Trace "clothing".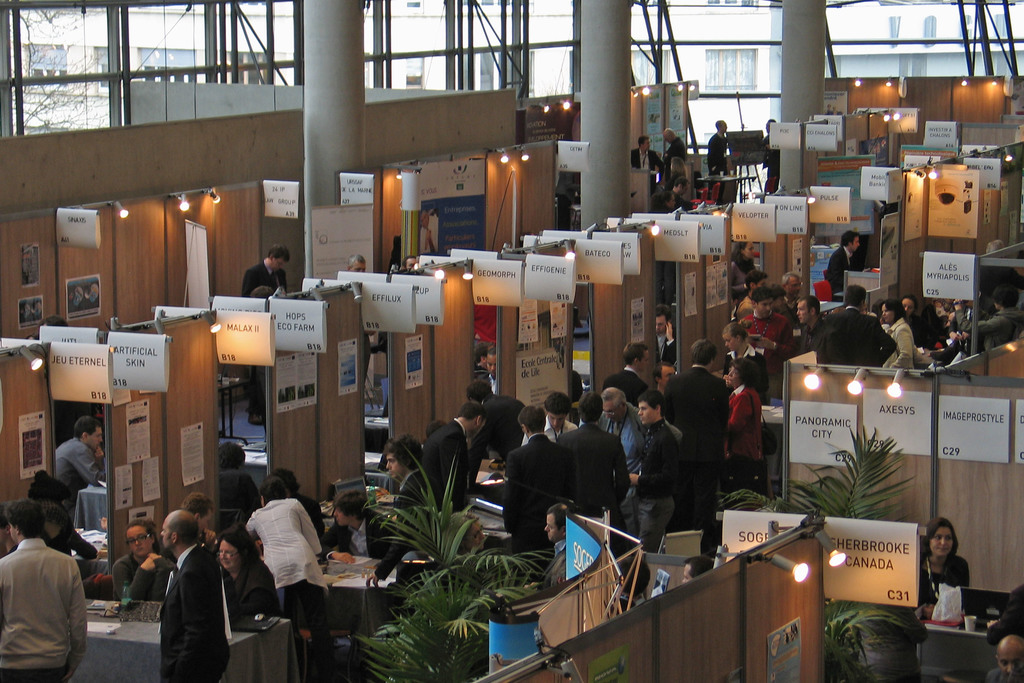
Traced to bbox=[727, 382, 753, 485].
